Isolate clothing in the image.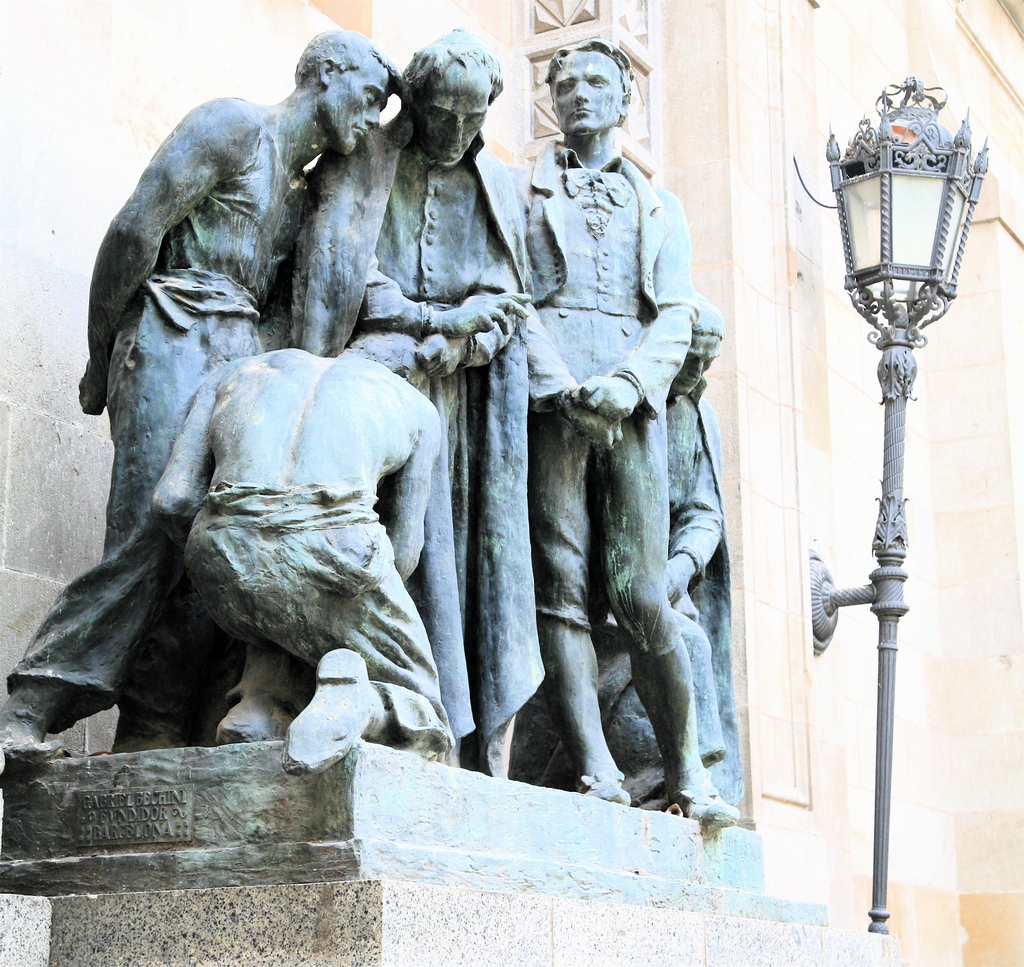
Isolated region: <region>289, 109, 548, 750</region>.
